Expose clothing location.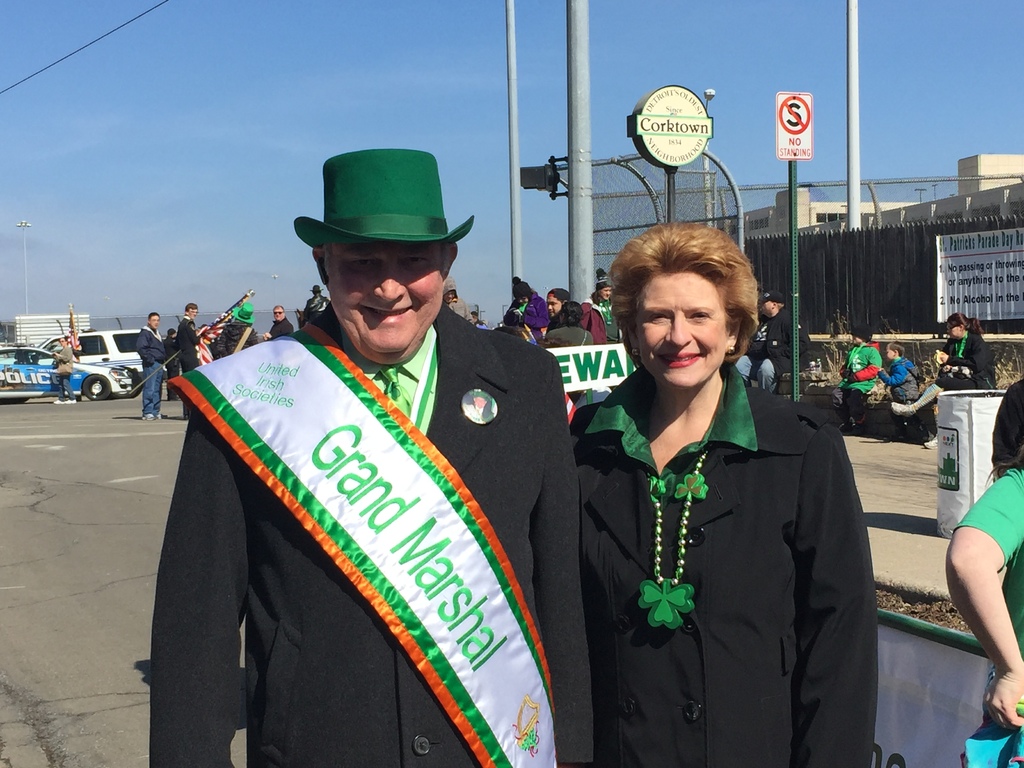
Exposed at 214 319 259 363.
